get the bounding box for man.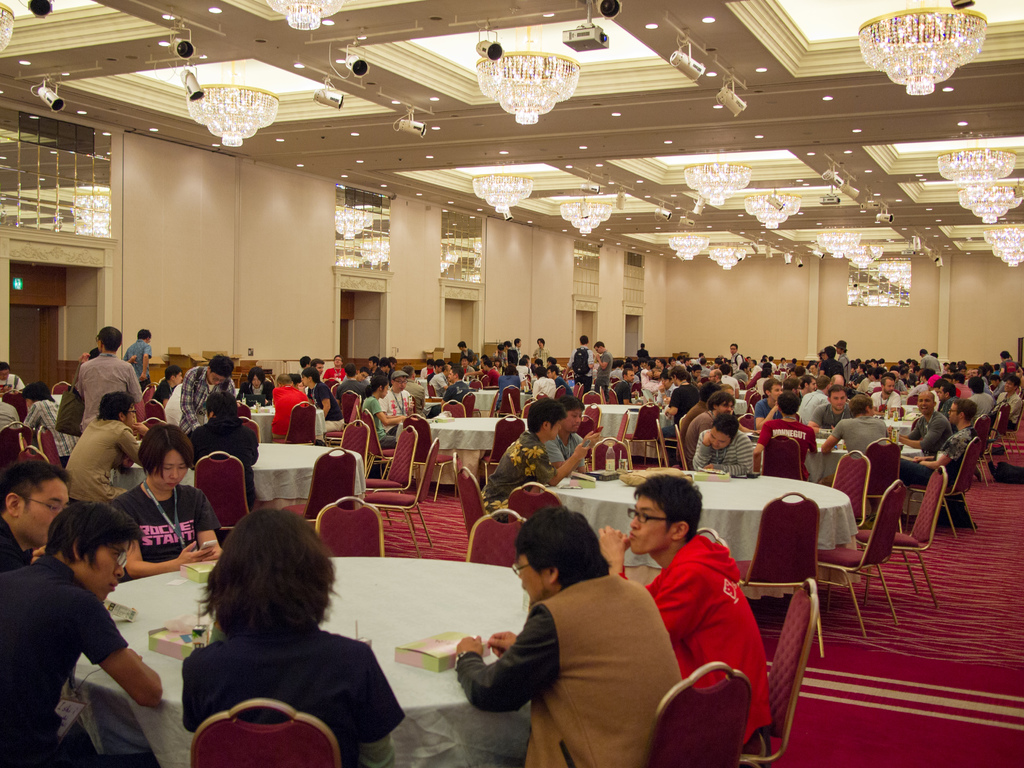
<box>897,388,950,452</box>.
